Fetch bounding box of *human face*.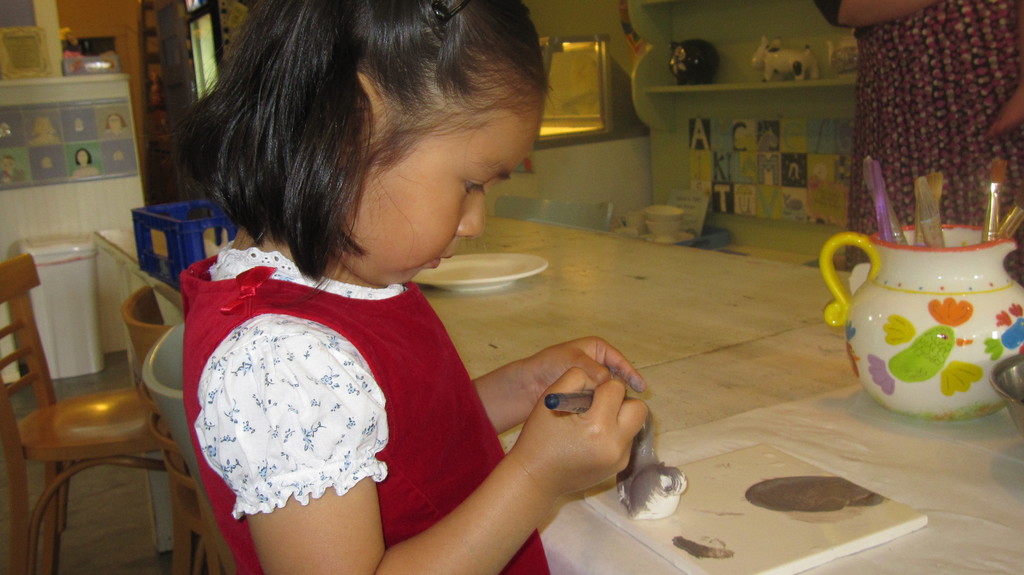
Bbox: {"x1": 346, "y1": 72, "x2": 535, "y2": 287}.
